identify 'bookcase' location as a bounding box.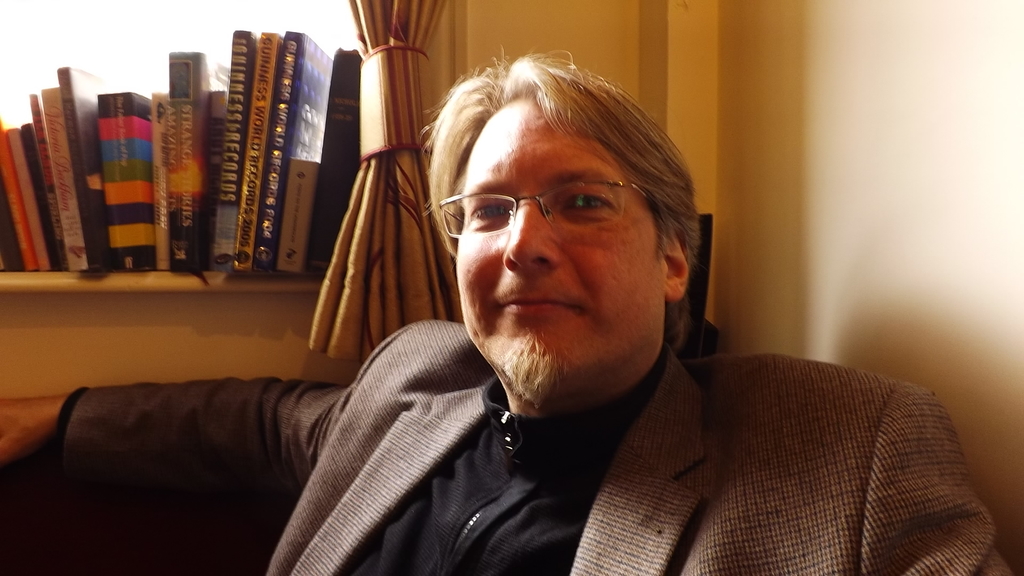
(11, 14, 397, 374).
